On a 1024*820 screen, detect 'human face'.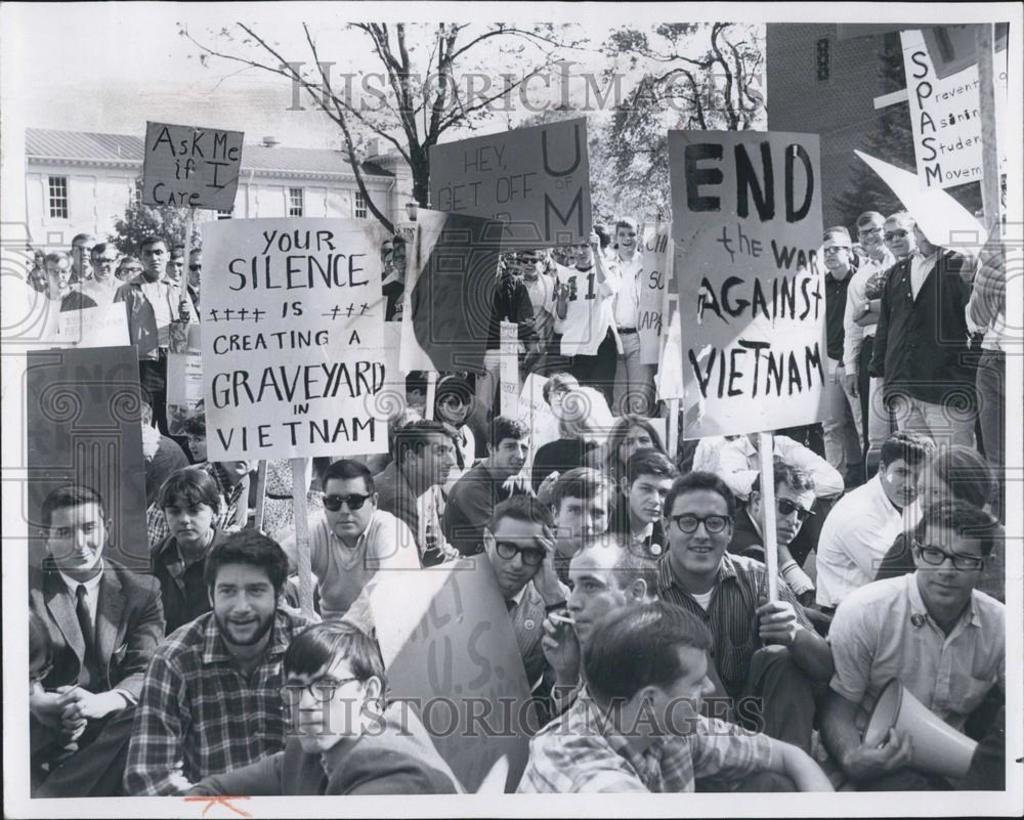
(385,256,394,270).
